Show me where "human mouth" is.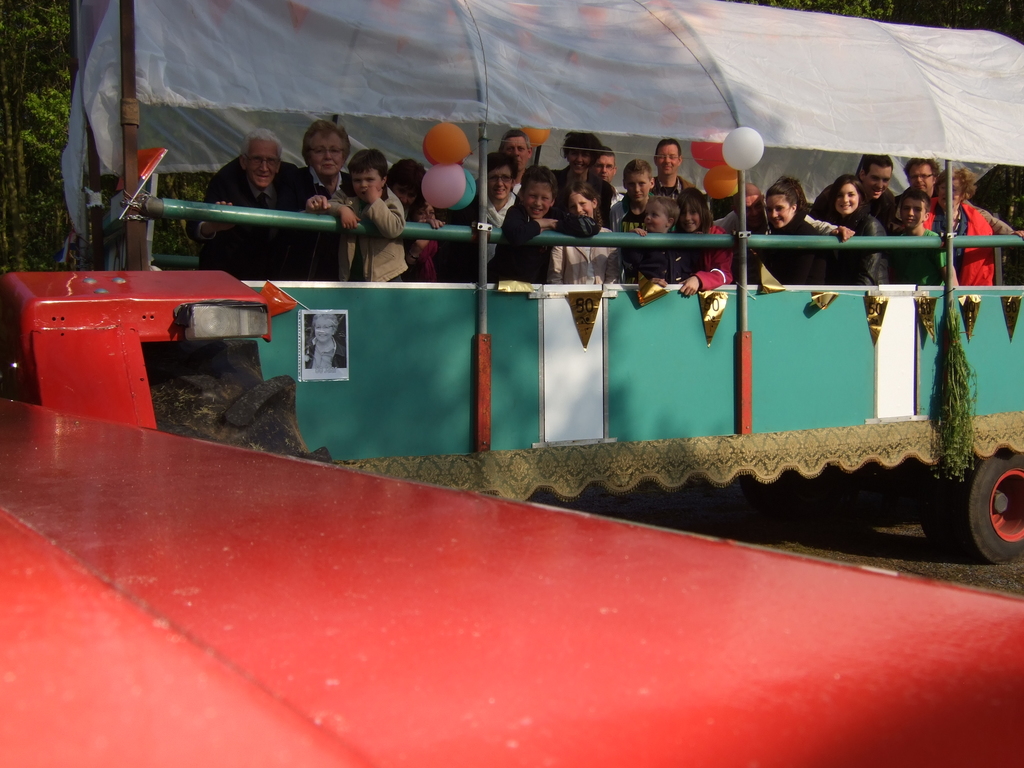
"human mouth" is at <bbox>323, 161, 335, 167</bbox>.
